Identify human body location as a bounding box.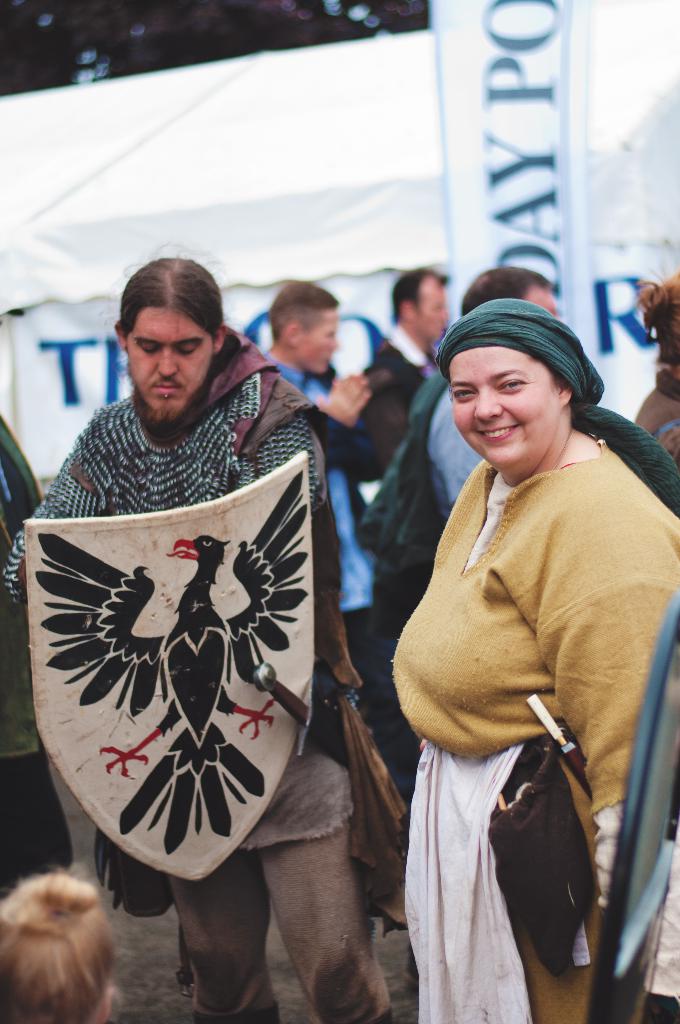
<box>378,267,679,774</box>.
